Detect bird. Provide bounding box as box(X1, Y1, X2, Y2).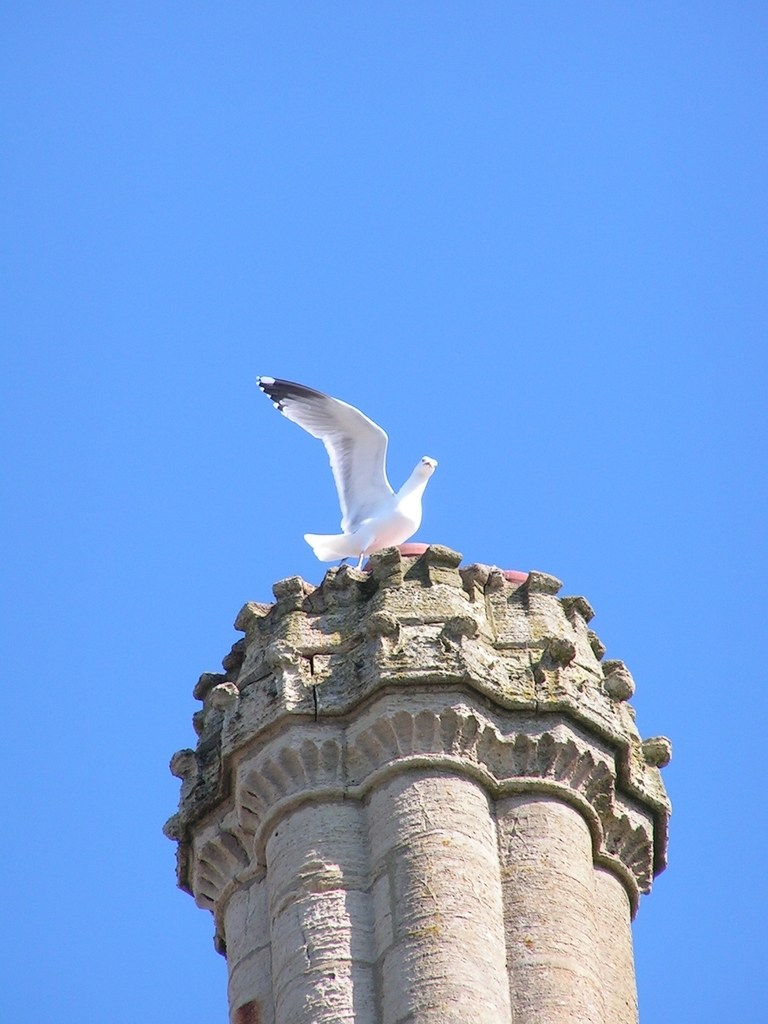
box(246, 385, 450, 567).
